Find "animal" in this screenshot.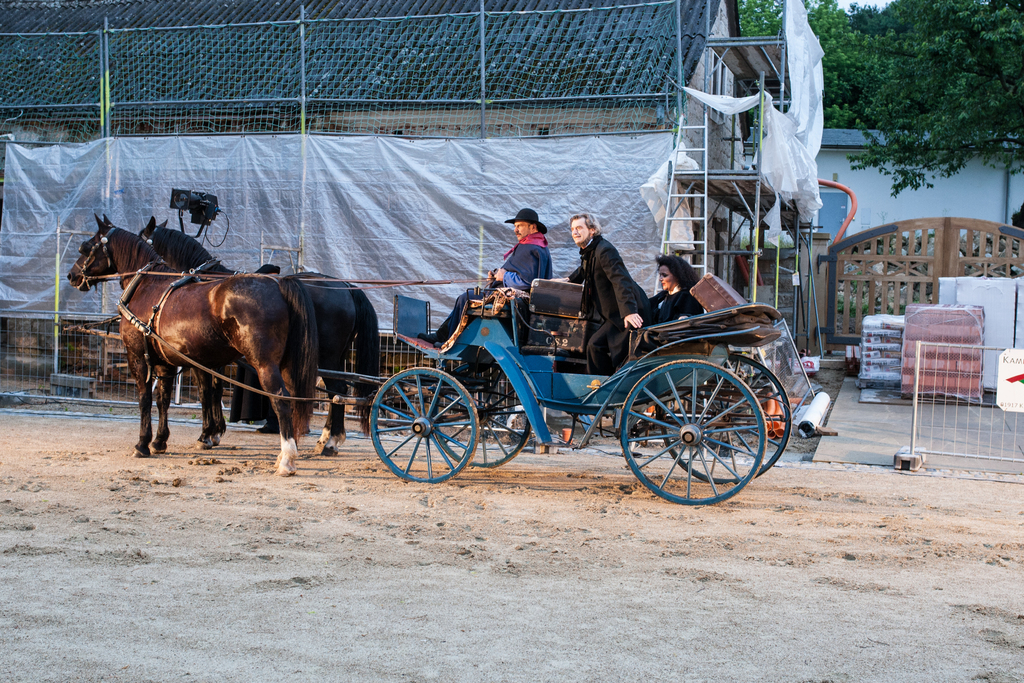
The bounding box for "animal" is crop(68, 213, 317, 477).
